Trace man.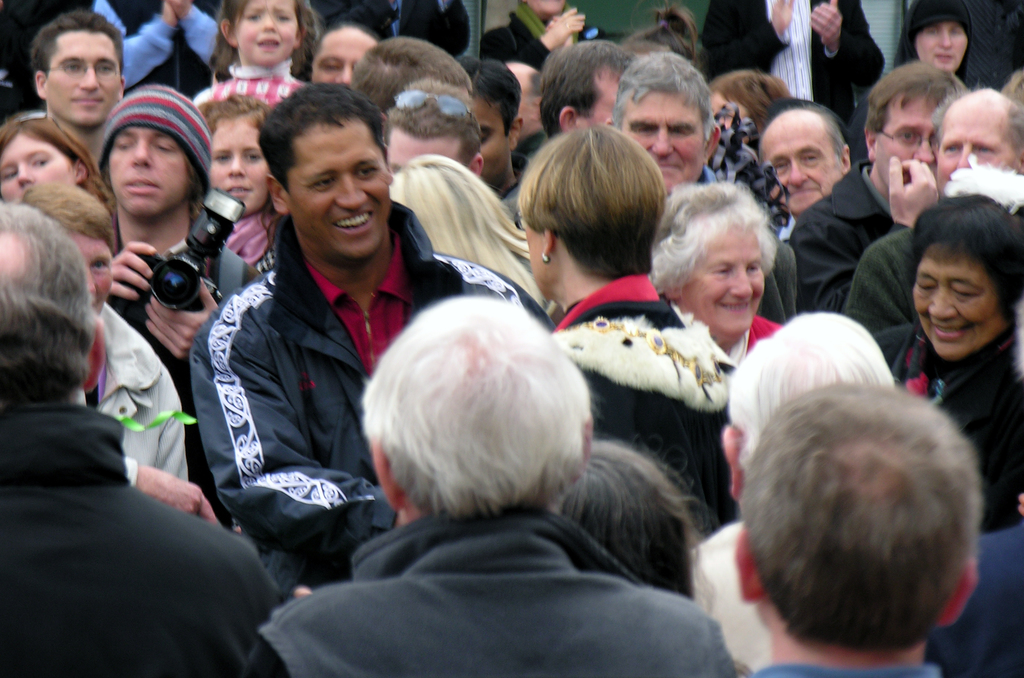
Traced to box=[845, 83, 1023, 381].
